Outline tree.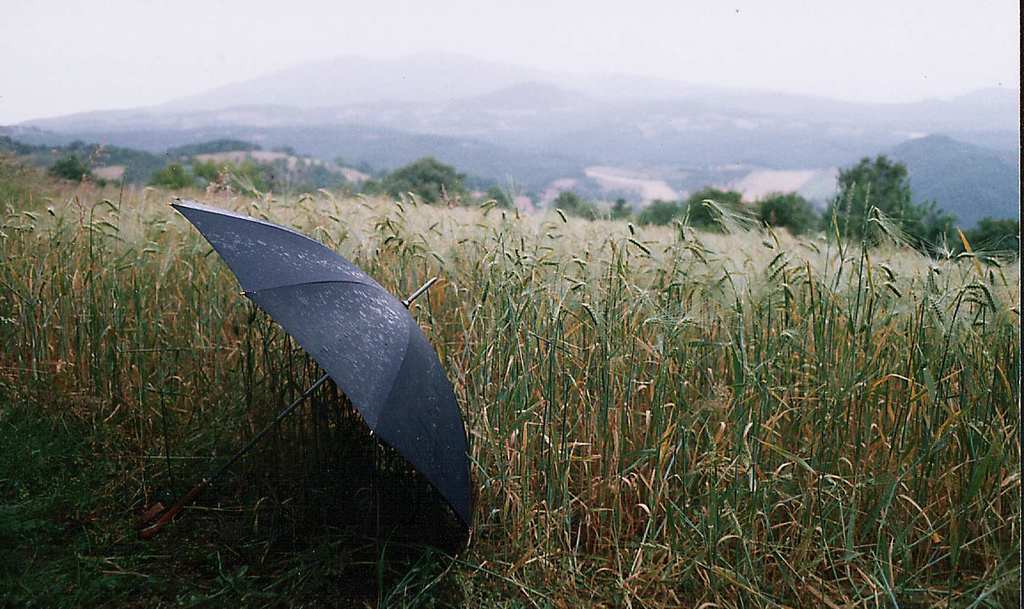
Outline: <box>753,187,829,246</box>.
